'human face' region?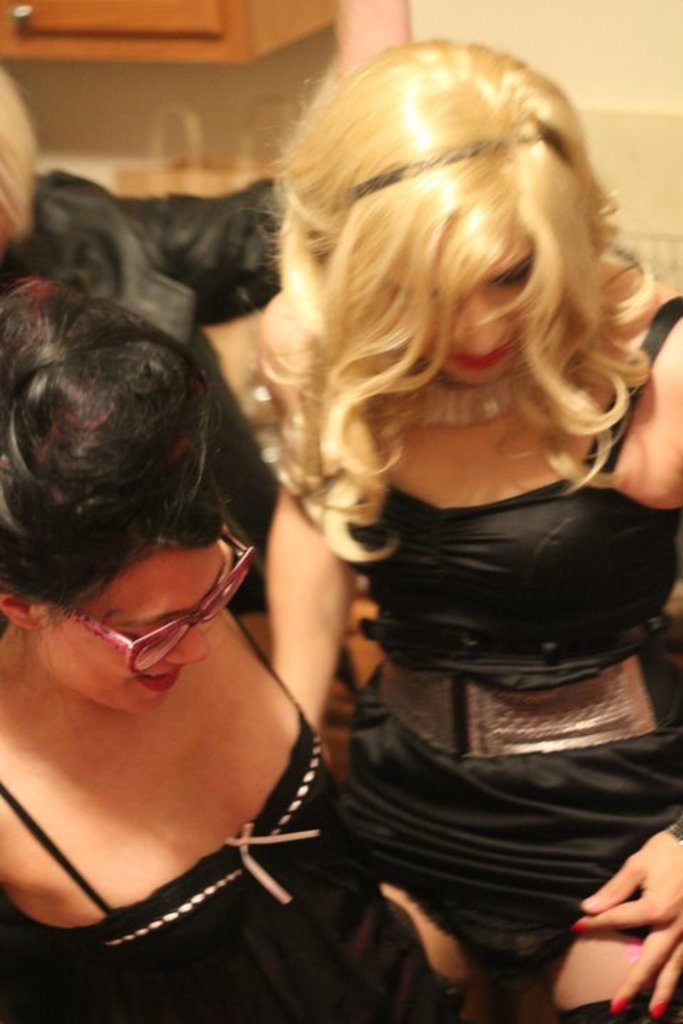
locate(41, 552, 236, 714)
